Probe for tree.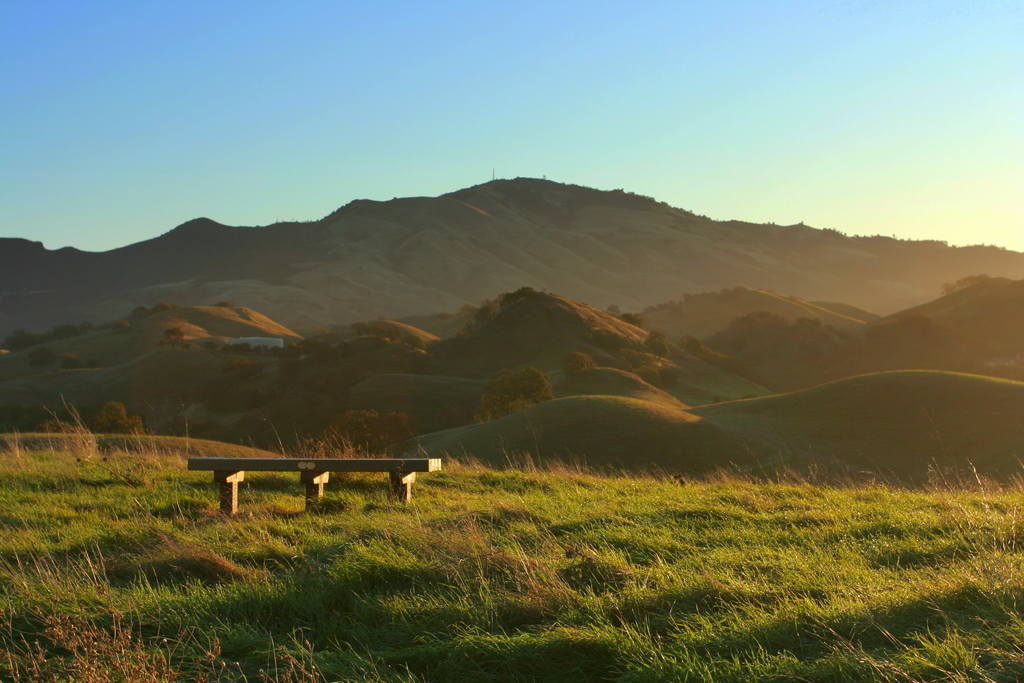
Probe result: (477,365,552,422).
